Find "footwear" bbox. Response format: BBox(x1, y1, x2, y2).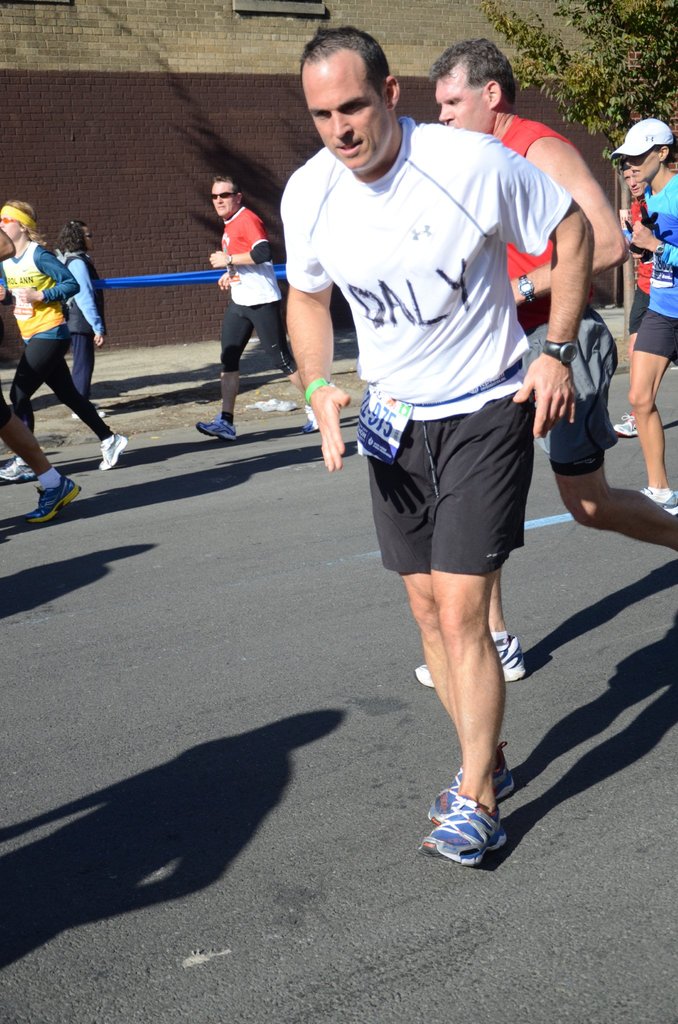
BBox(606, 407, 641, 440).
